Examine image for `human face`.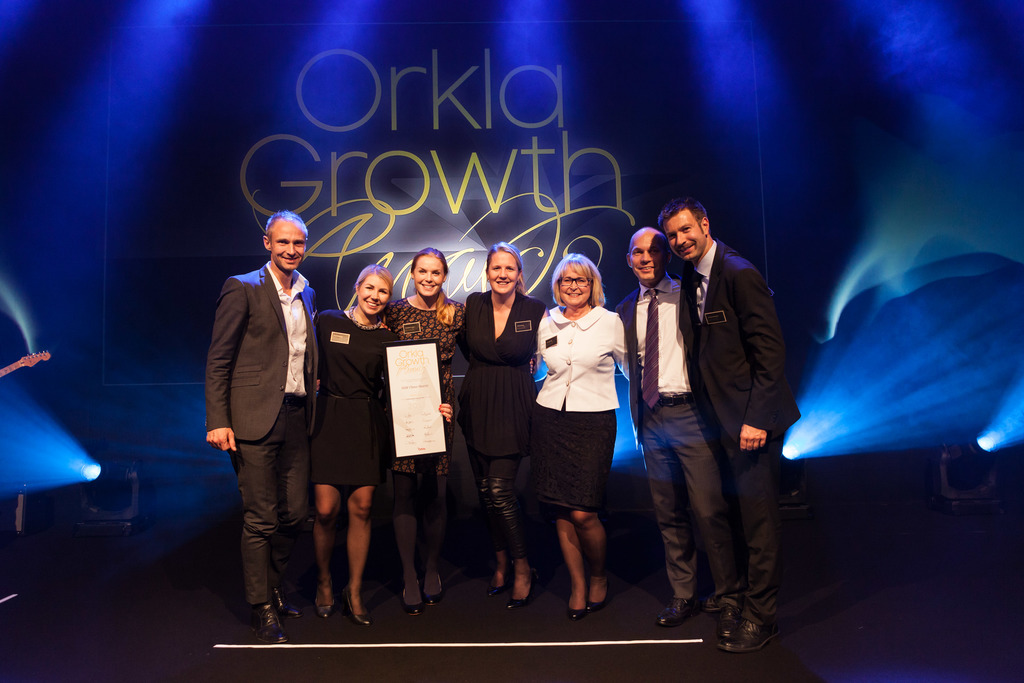
Examination result: region(662, 206, 706, 262).
